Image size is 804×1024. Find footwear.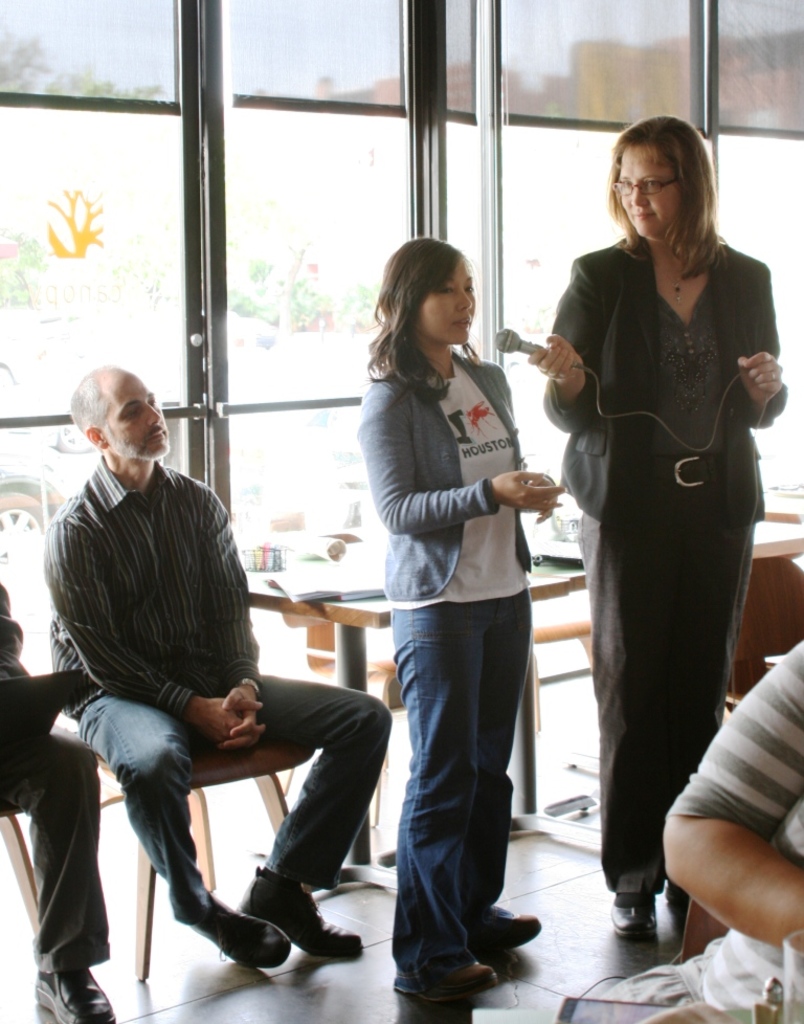
612,896,655,941.
